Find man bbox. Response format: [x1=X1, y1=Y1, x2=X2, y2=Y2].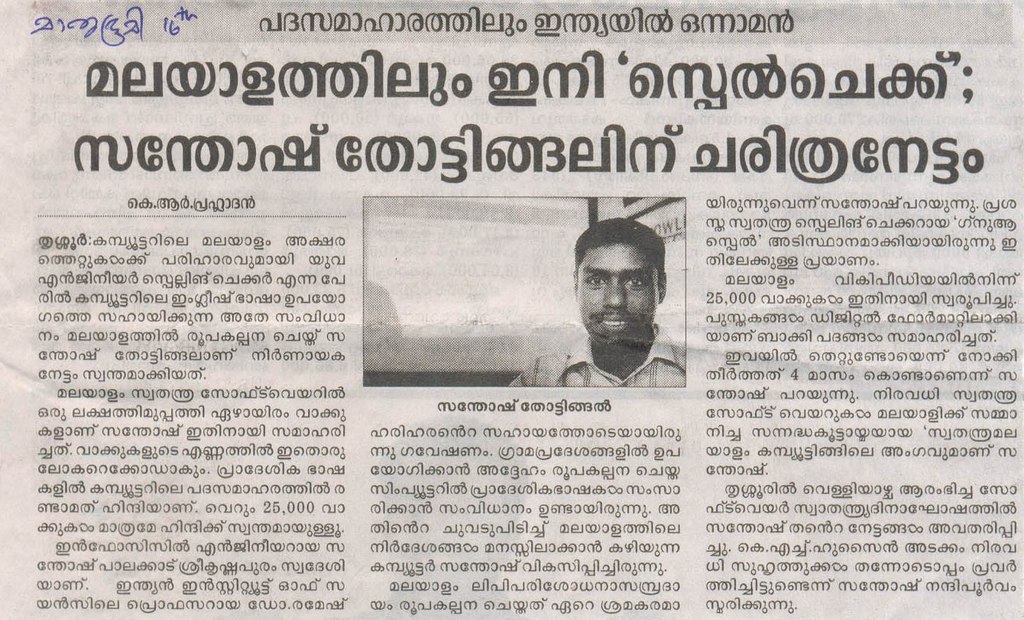
[x1=511, y1=214, x2=683, y2=381].
